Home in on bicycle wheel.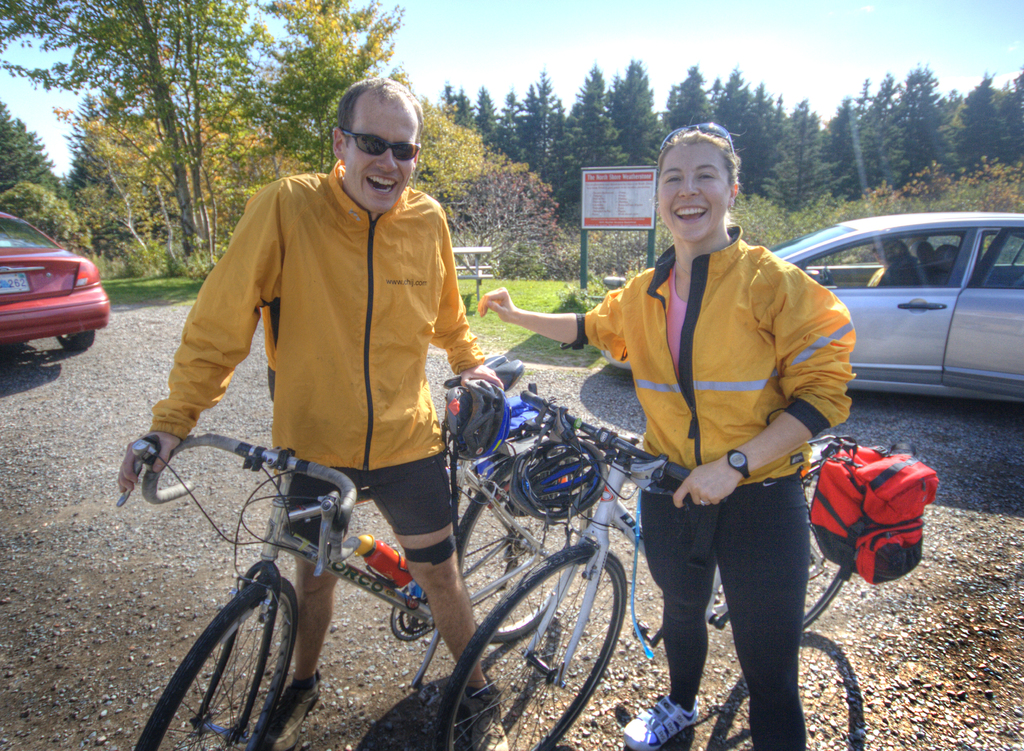
Homed in at <region>801, 457, 860, 641</region>.
